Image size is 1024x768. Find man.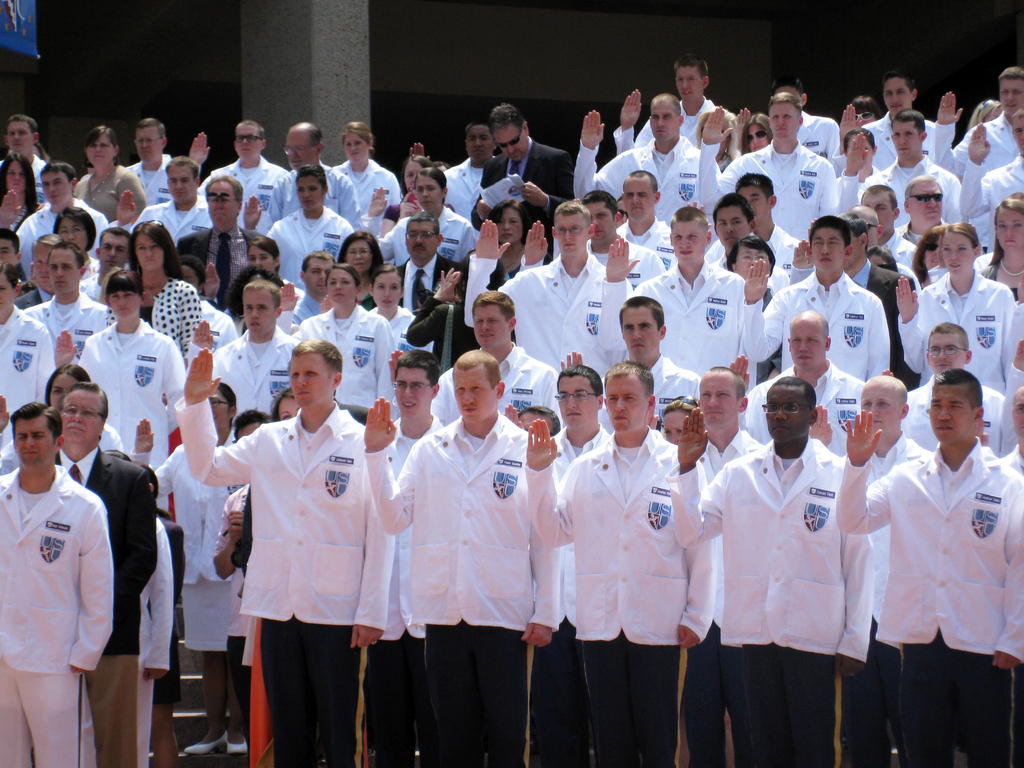
bbox=(113, 156, 216, 246).
